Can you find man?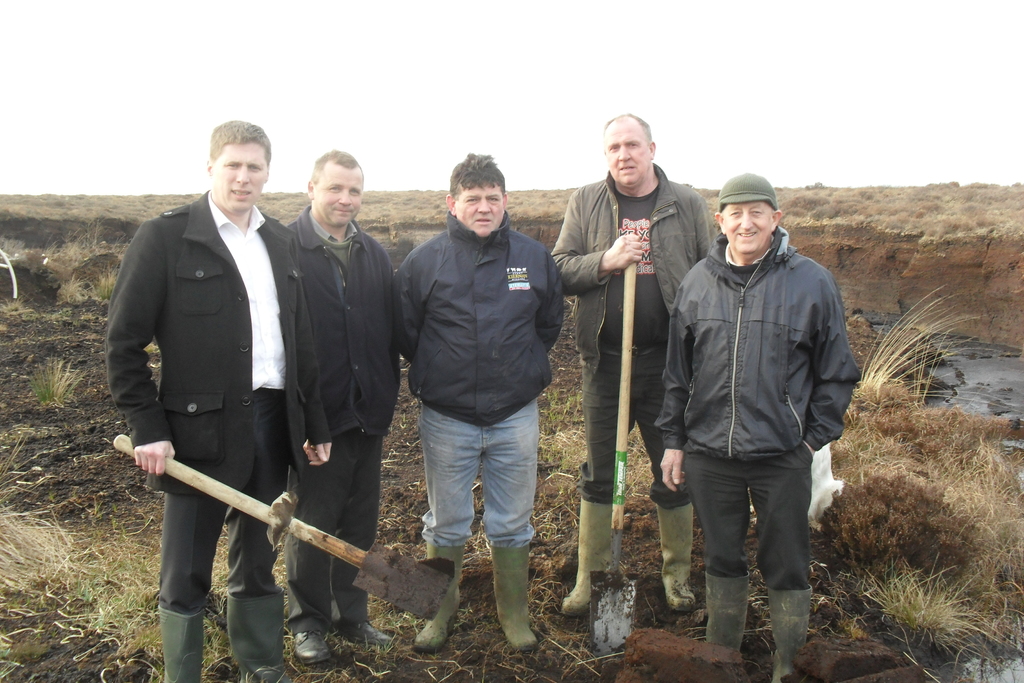
Yes, bounding box: bbox(282, 148, 394, 667).
